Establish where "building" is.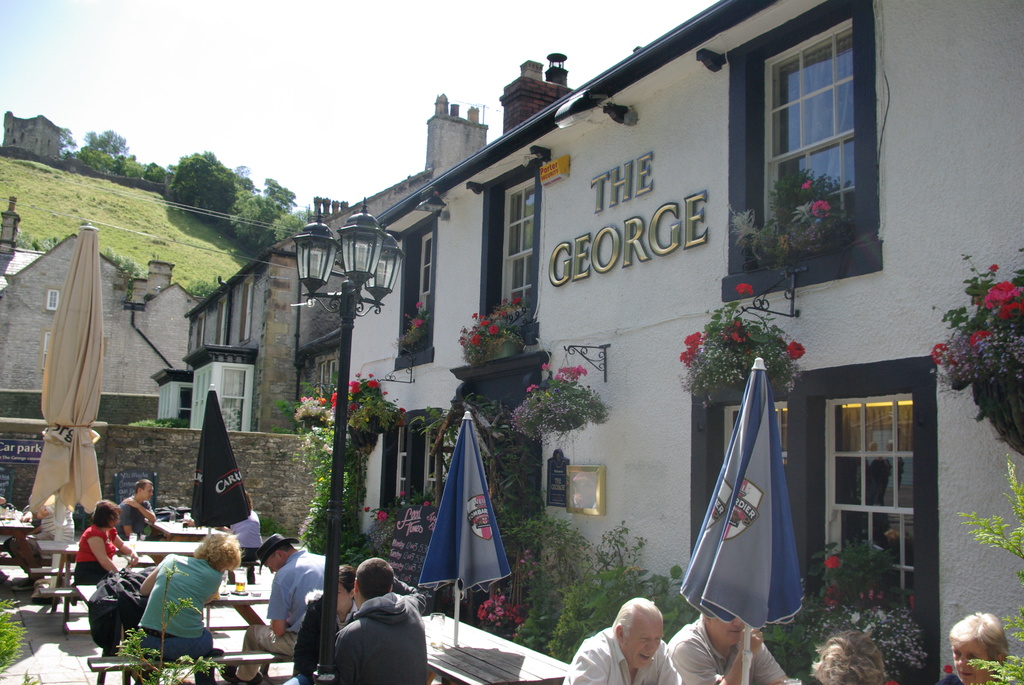
Established at (left=0, top=193, right=202, bottom=425).
